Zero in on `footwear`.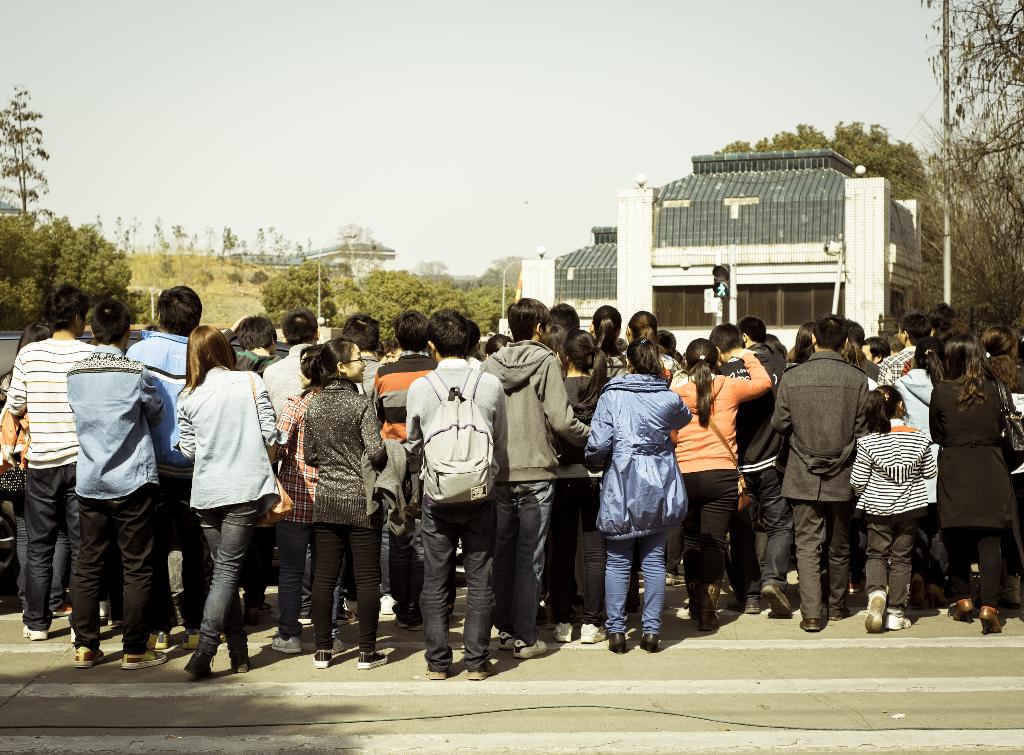
Zeroed in: crop(108, 618, 120, 630).
